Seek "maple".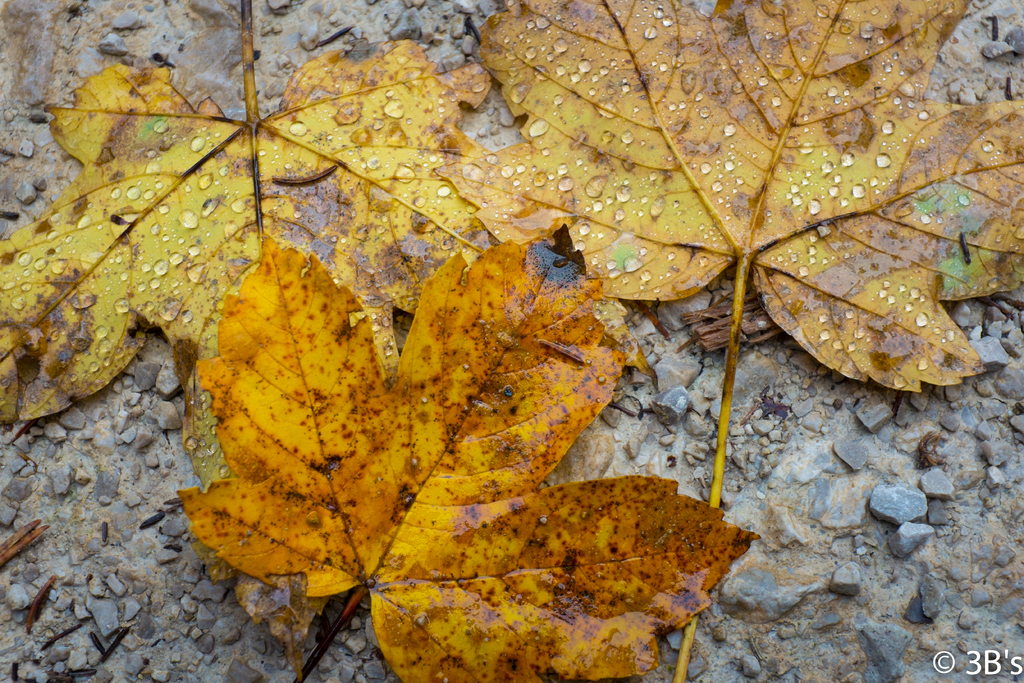
bbox=[1, 3, 493, 427].
